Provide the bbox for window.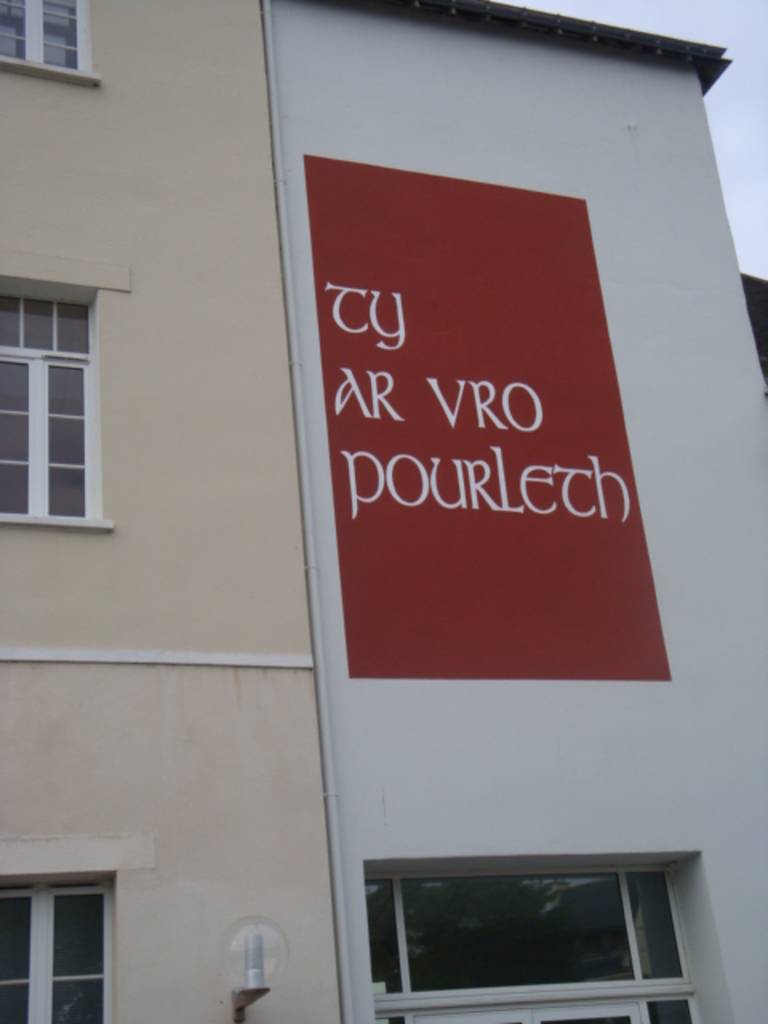
<box>370,851,734,1002</box>.
